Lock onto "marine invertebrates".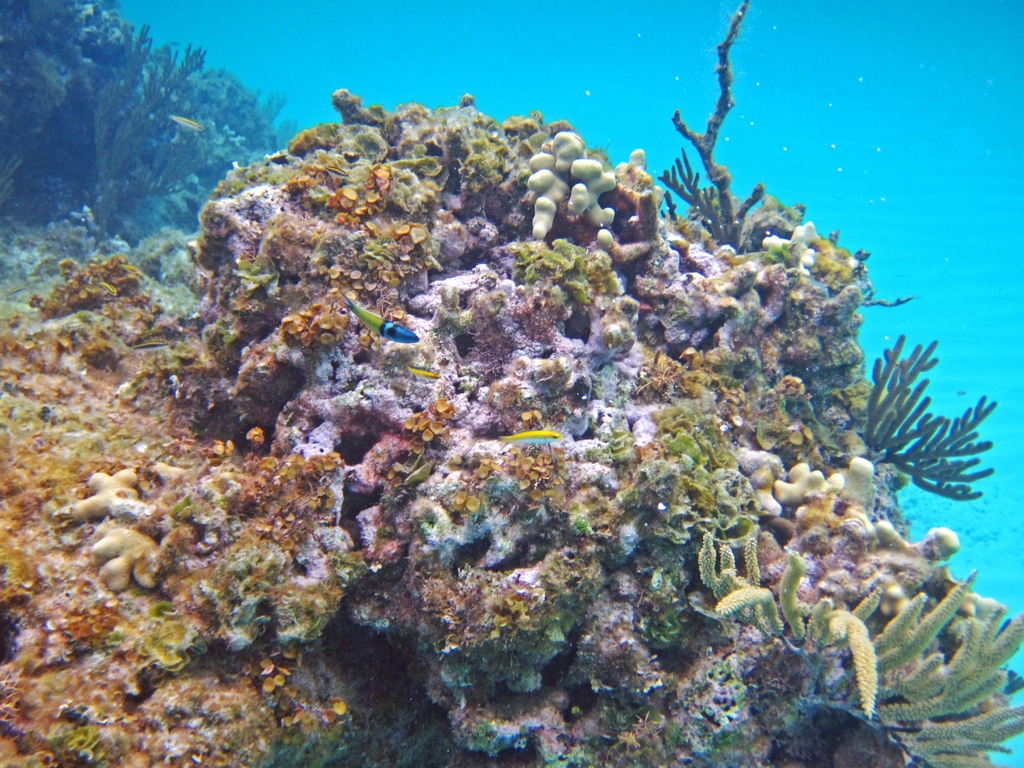
Locked: {"x1": 500, "y1": 220, "x2": 589, "y2": 319}.
